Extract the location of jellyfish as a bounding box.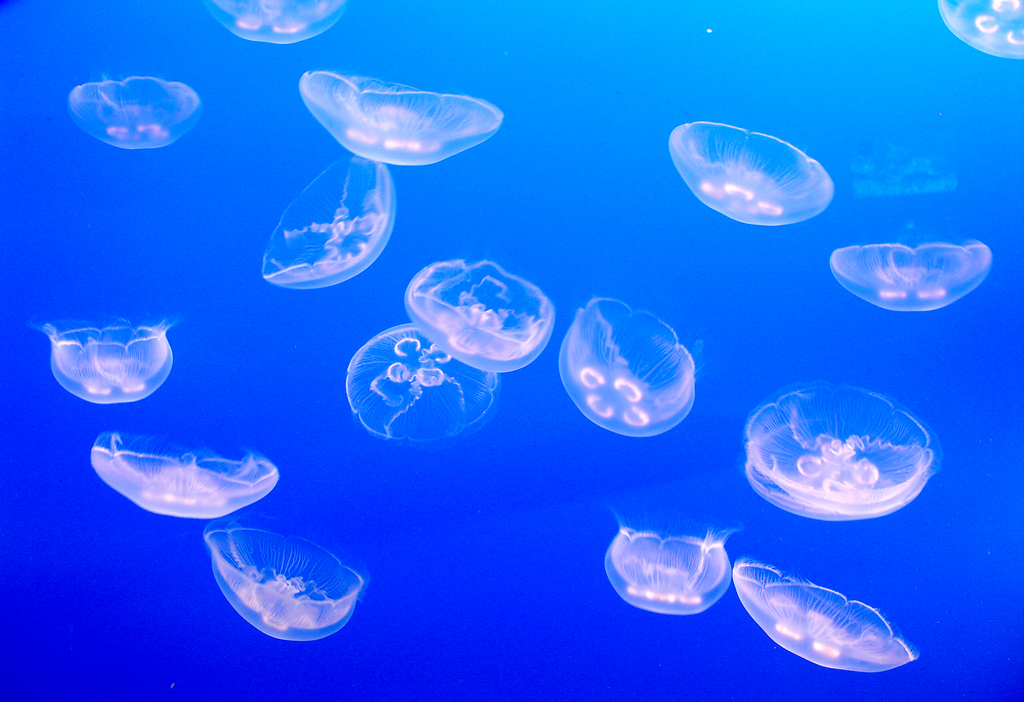
932 0 1023 61.
